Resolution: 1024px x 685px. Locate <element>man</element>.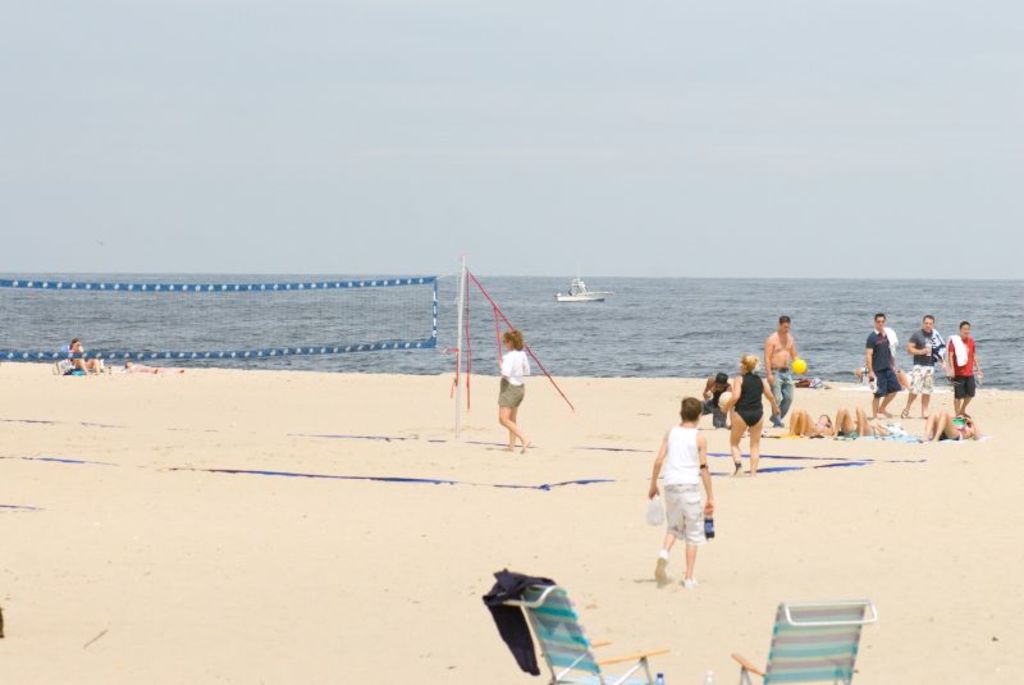
<bbox>646, 401, 722, 586</bbox>.
